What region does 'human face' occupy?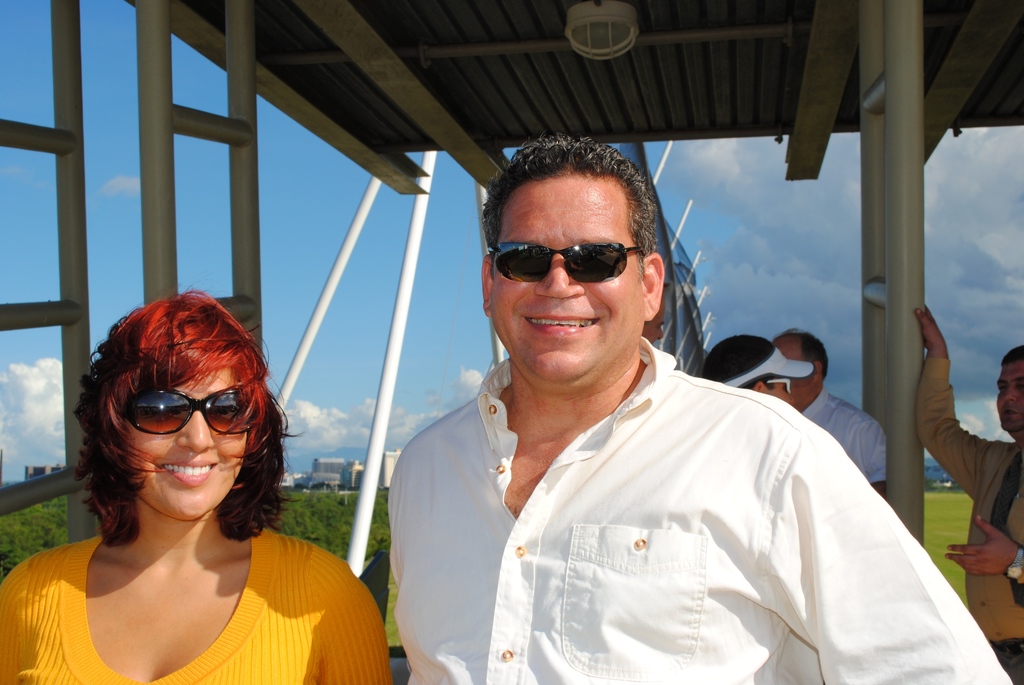
x1=996, y1=365, x2=1023, y2=429.
